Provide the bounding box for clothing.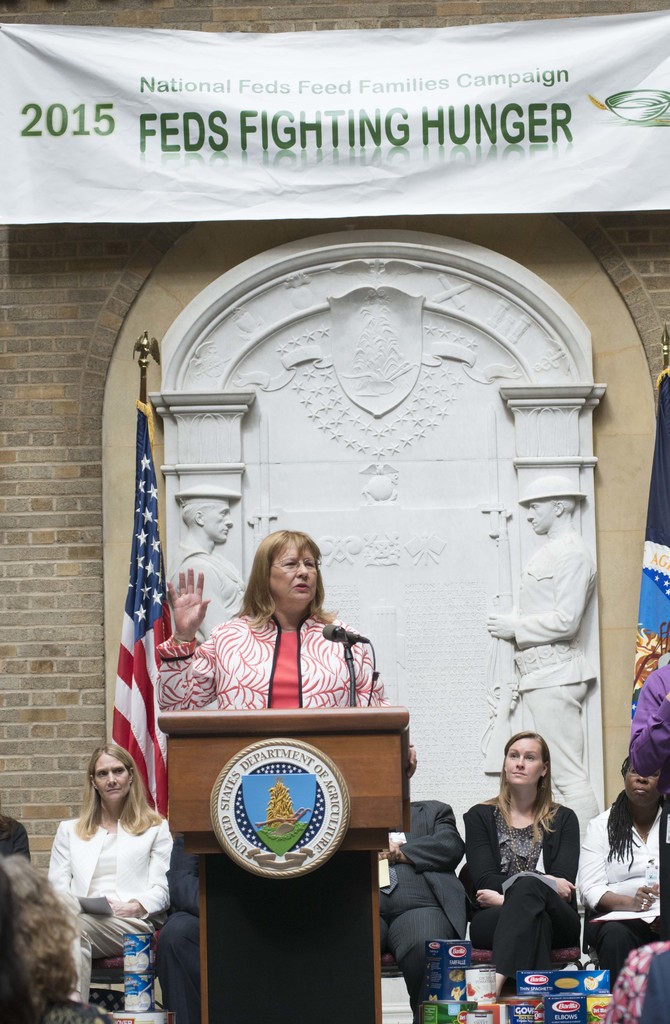
box(580, 798, 669, 994).
